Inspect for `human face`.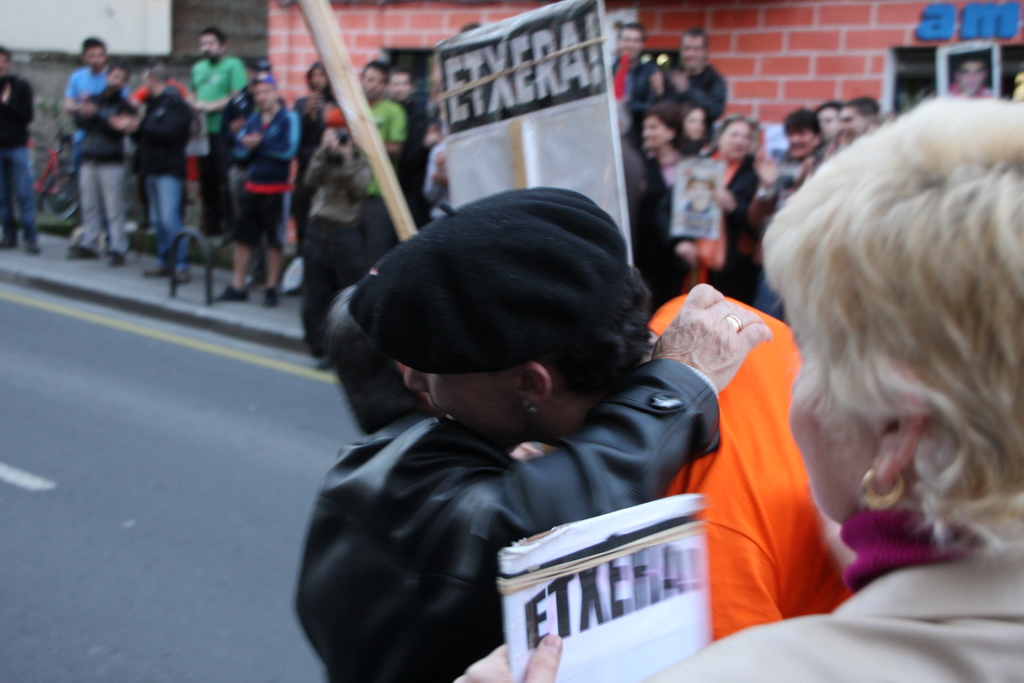
Inspection: [687,106,704,138].
